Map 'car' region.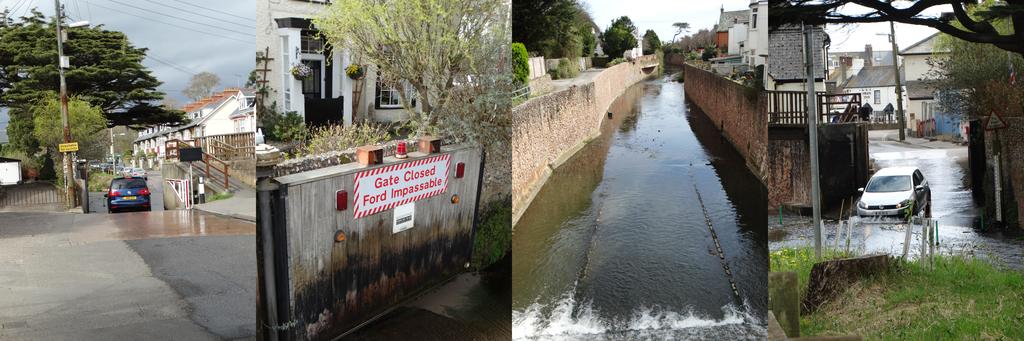
Mapped to rect(854, 170, 934, 224).
